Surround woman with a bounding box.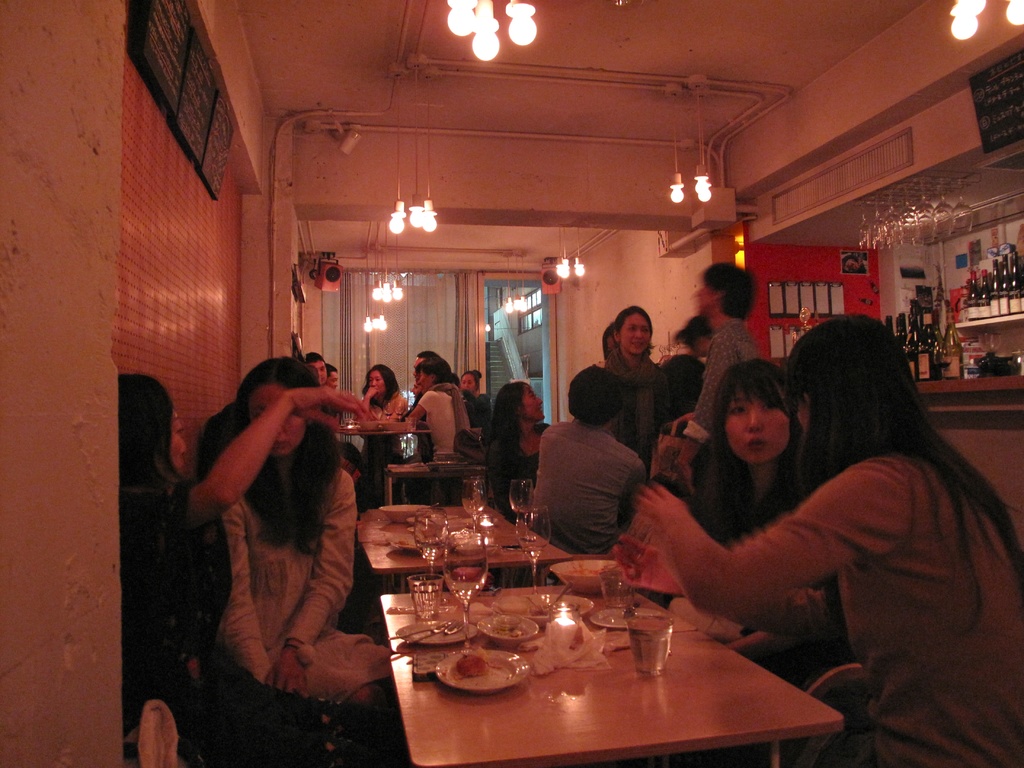
<box>349,365,408,508</box>.
